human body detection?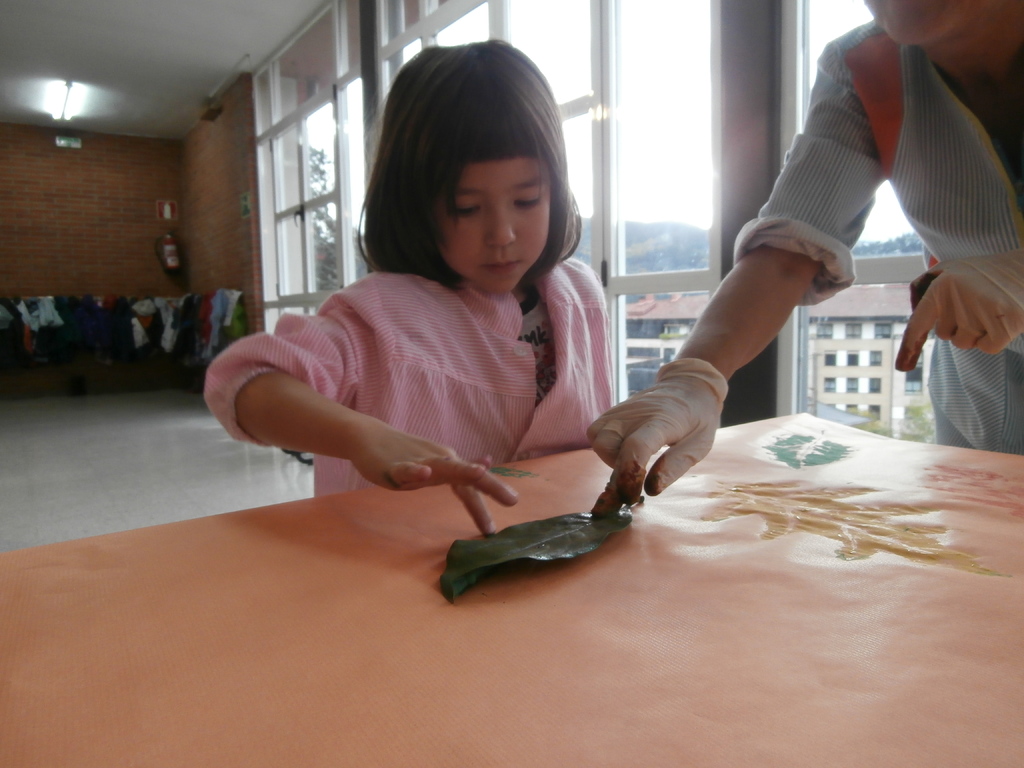
{"x1": 588, "y1": 0, "x2": 1023, "y2": 505}
